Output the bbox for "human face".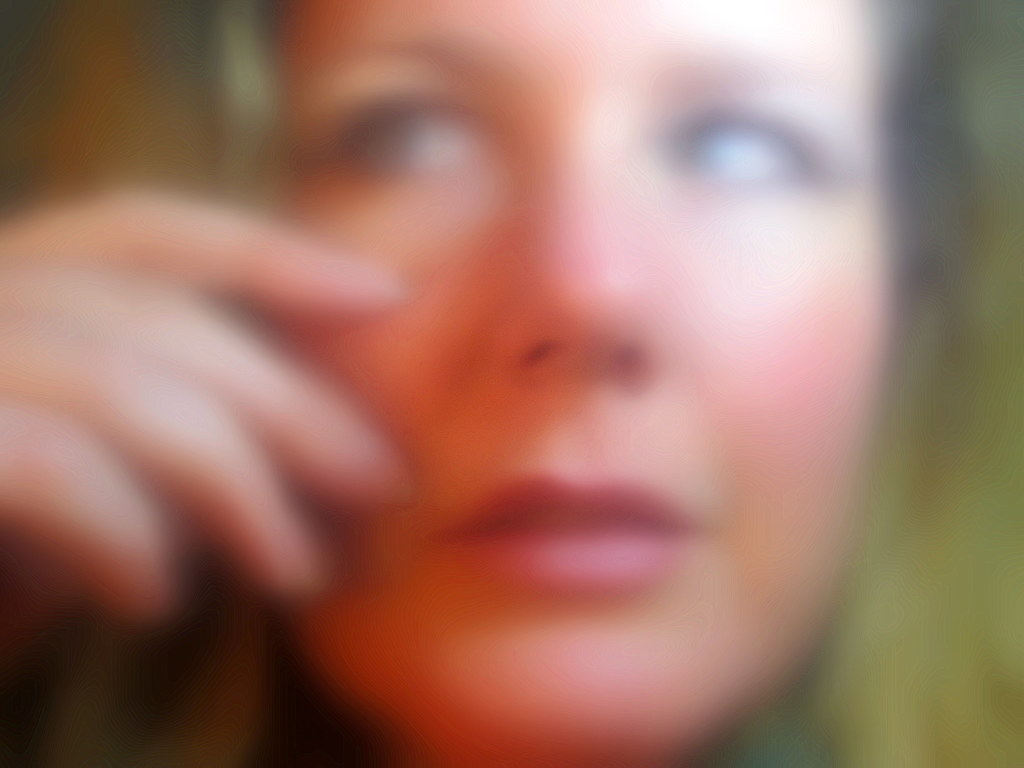
bbox(265, 0, 900, 767).
